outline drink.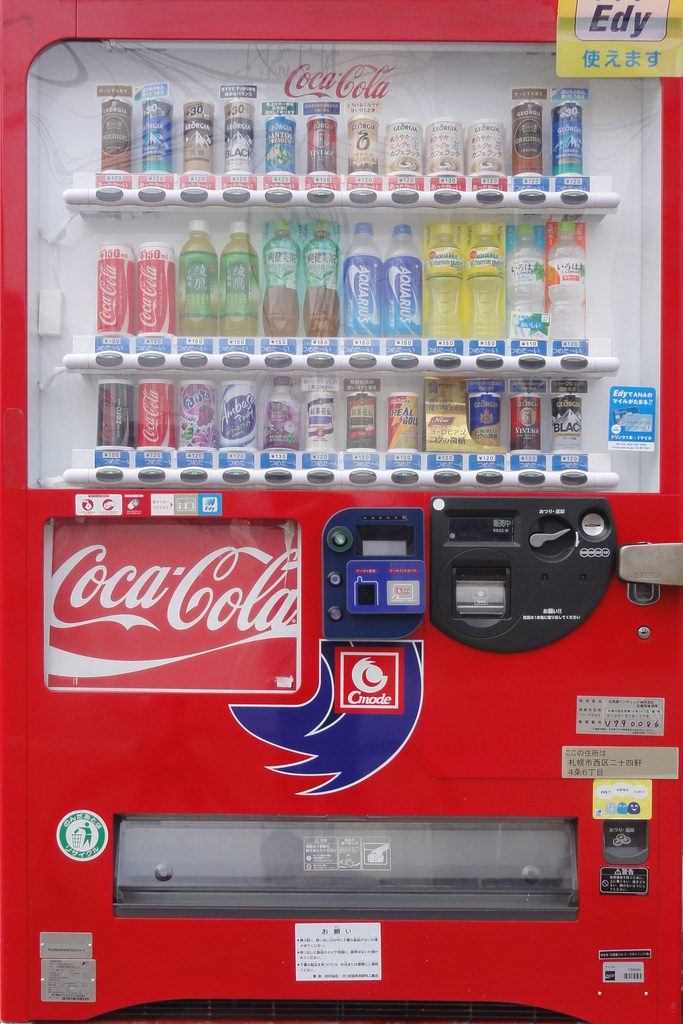
Outline: <box>342,221,383,335</box>.
